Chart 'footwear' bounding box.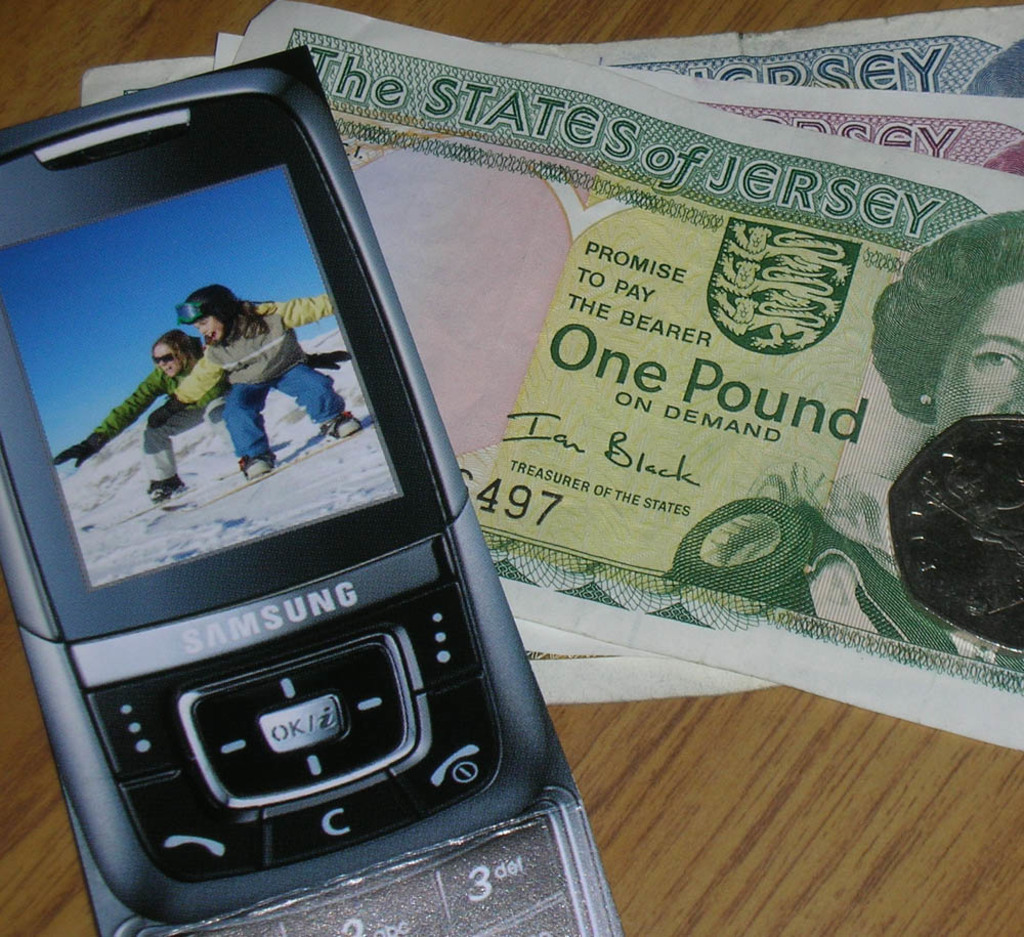
Charted: 327:396:400:441.
